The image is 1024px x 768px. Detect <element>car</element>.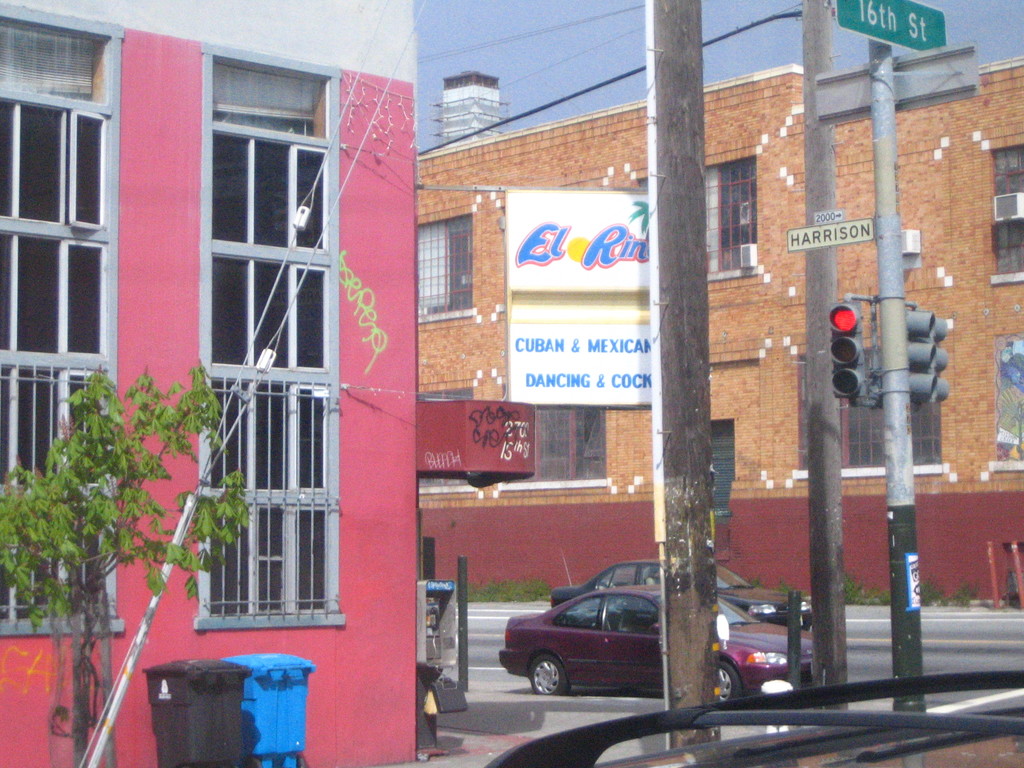
Detection: Rect(548, 554, 817, 632).
